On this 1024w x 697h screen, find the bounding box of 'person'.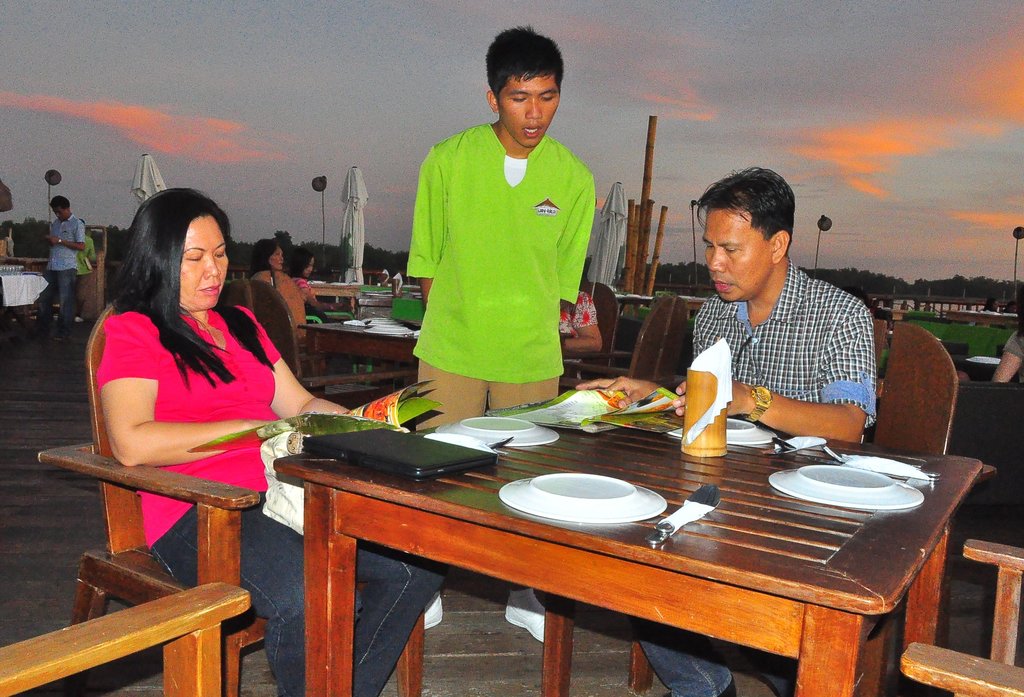
Bounding box: box(389, 10, 605, 456).
